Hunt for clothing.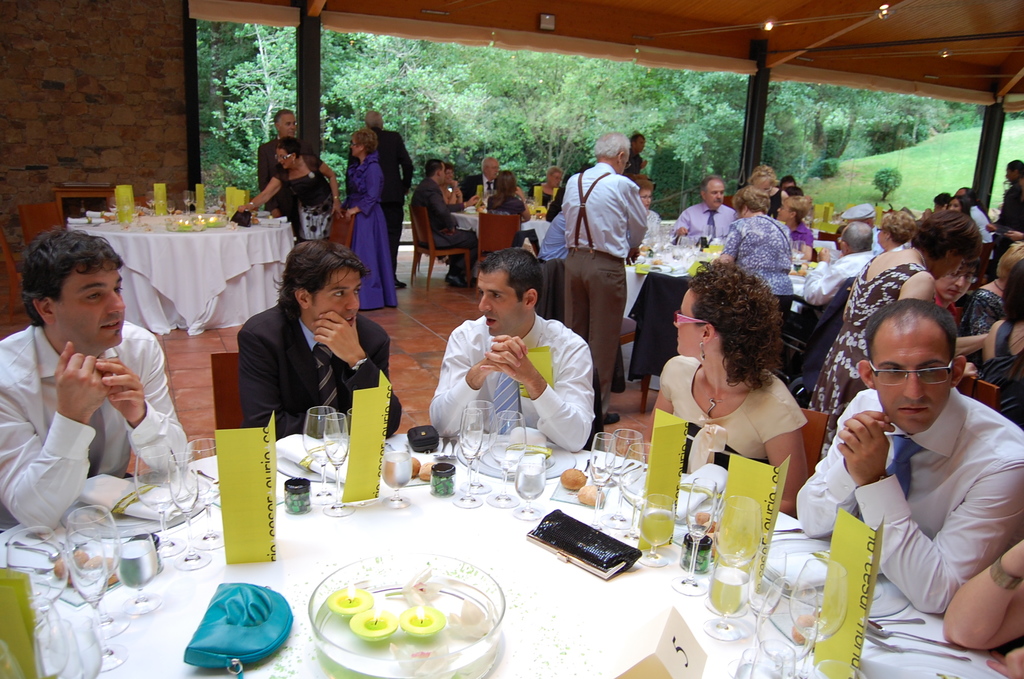
Hunted down at 408/176/479/281.
